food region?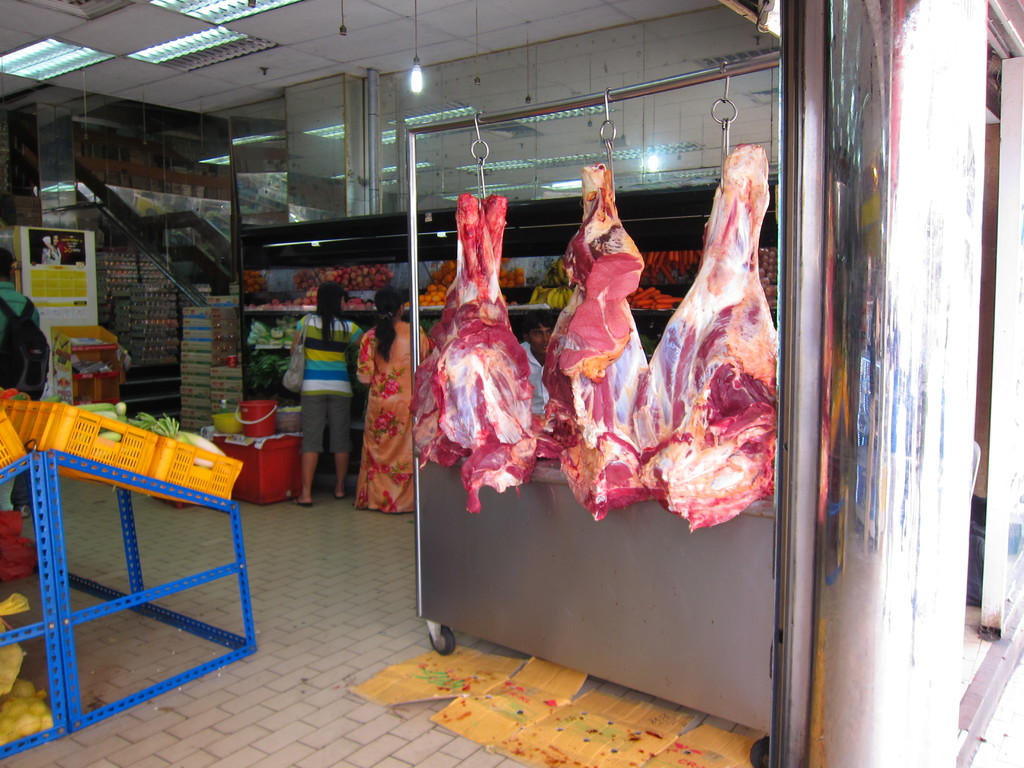
region(536, 159, 673, 524)
